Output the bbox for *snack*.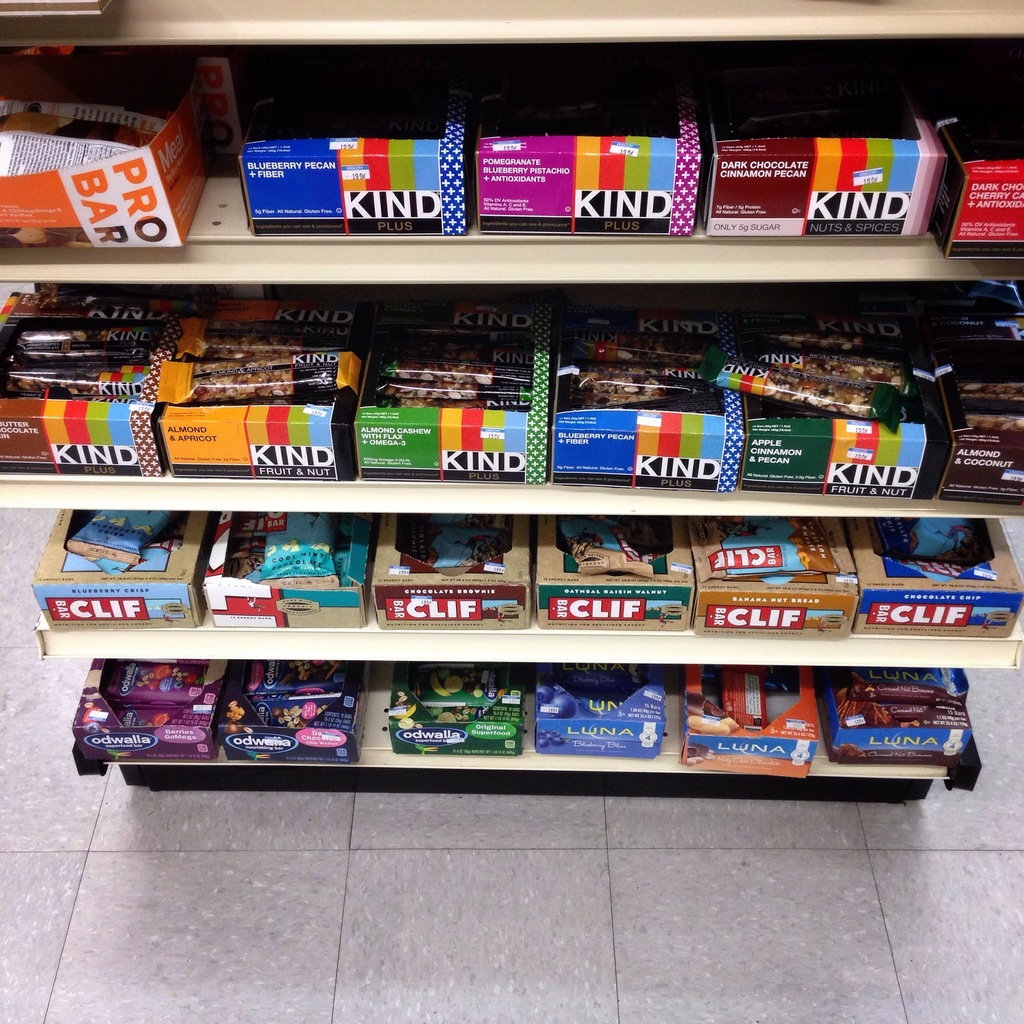
[x1=363, y1=303, x2=571, y2=487].
